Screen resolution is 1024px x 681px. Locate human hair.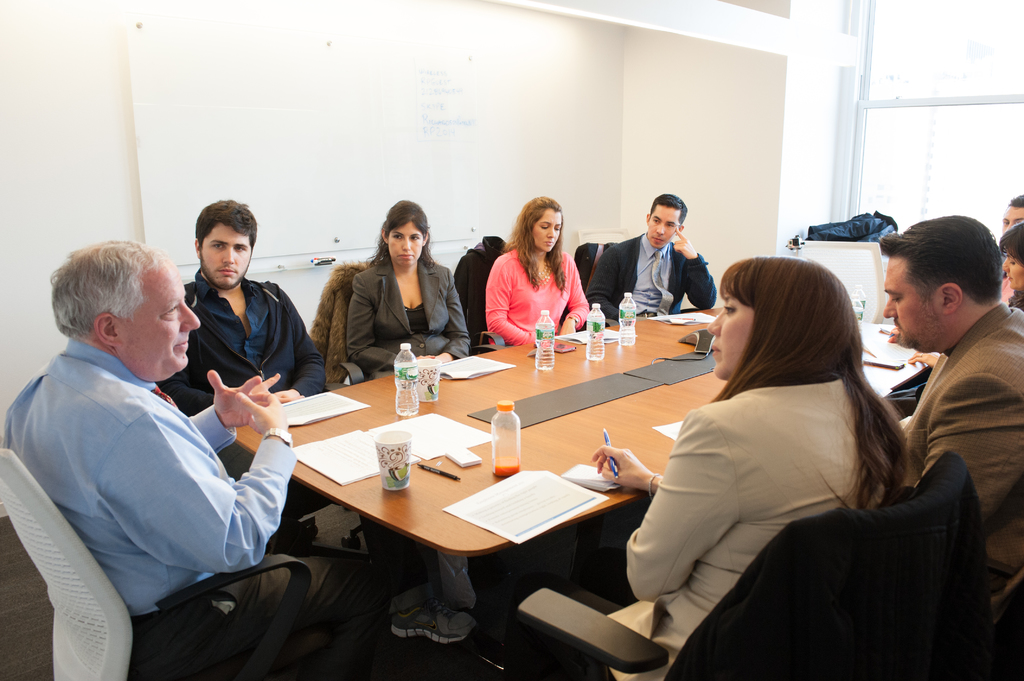
(509, 198, 577, 282).
